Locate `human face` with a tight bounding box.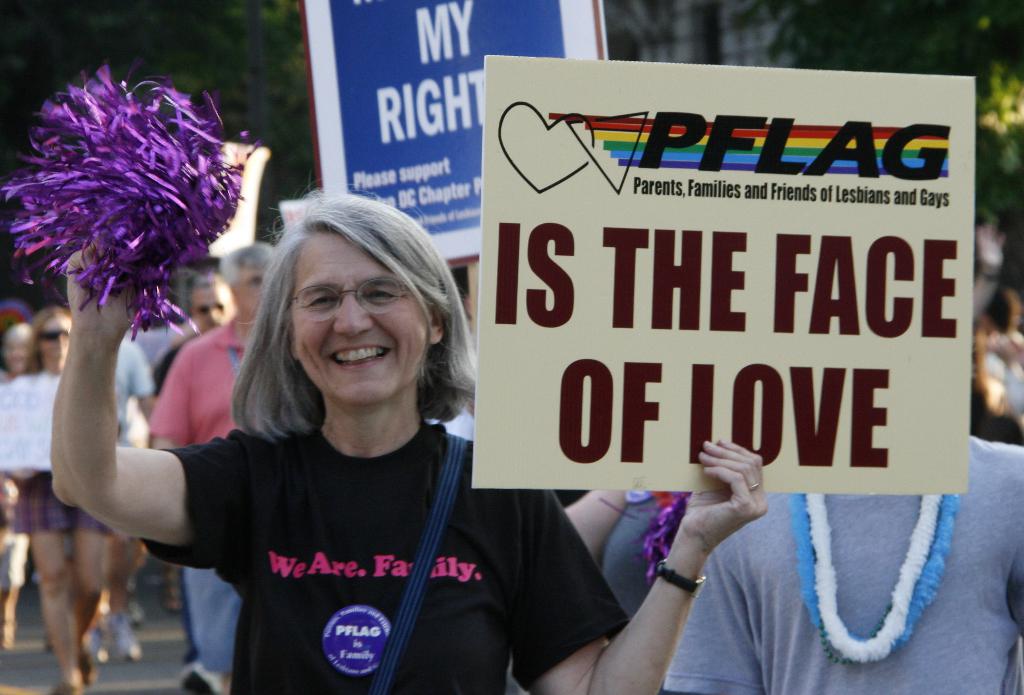
[left=232, top=266, right=266, bottom=320].
